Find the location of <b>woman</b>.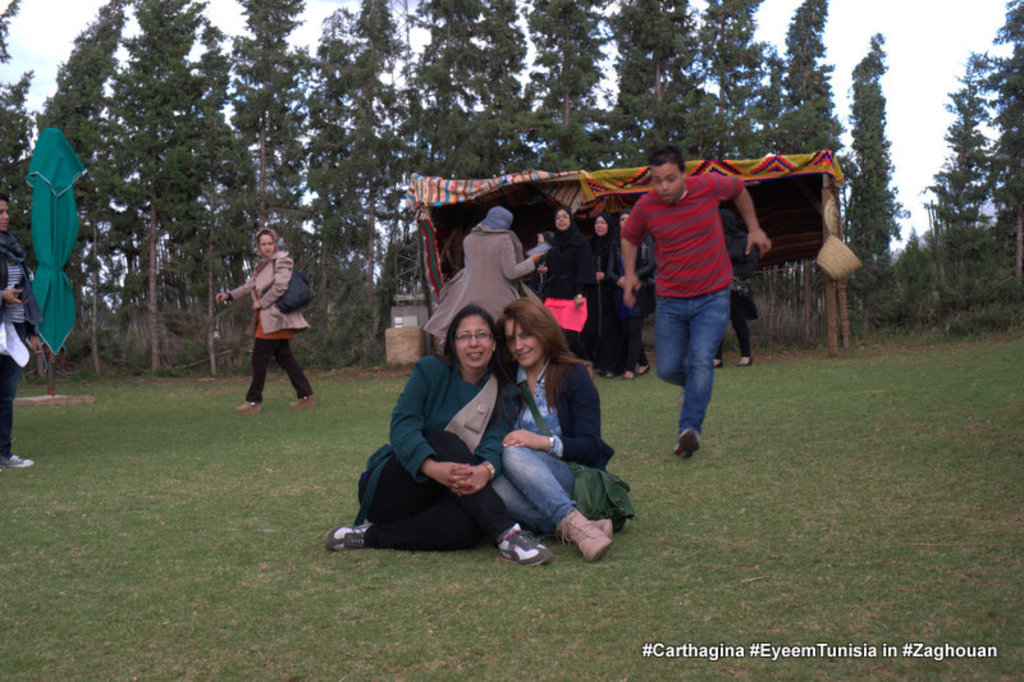
Location: box=[605, 212, 654, 383].
